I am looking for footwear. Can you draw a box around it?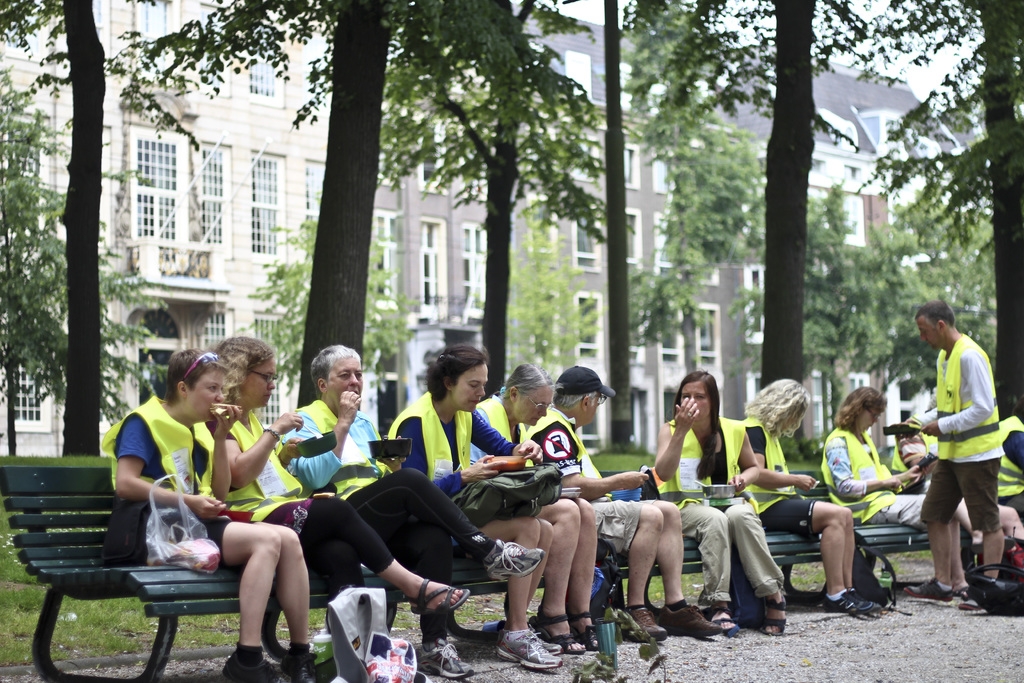
Sure, the bounding box is <box>284,652,316,682</box>.
